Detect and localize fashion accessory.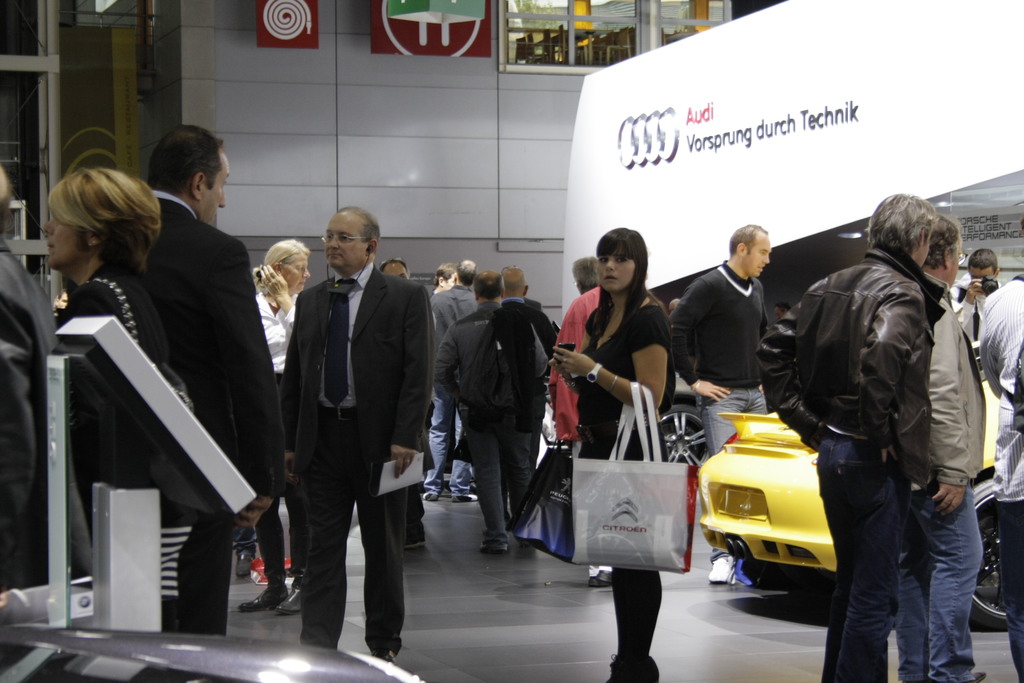
Localized at [x1=605, y1=372, x2=621, y2=394].
